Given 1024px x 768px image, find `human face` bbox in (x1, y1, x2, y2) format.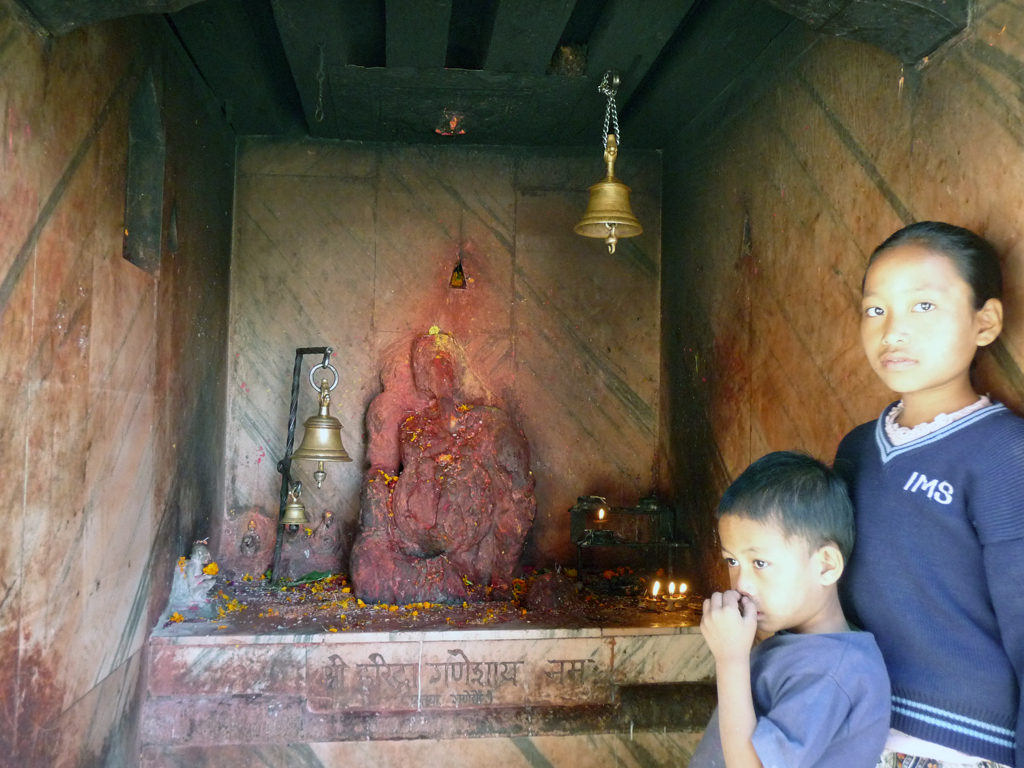
(716, 517, 805, 642).
